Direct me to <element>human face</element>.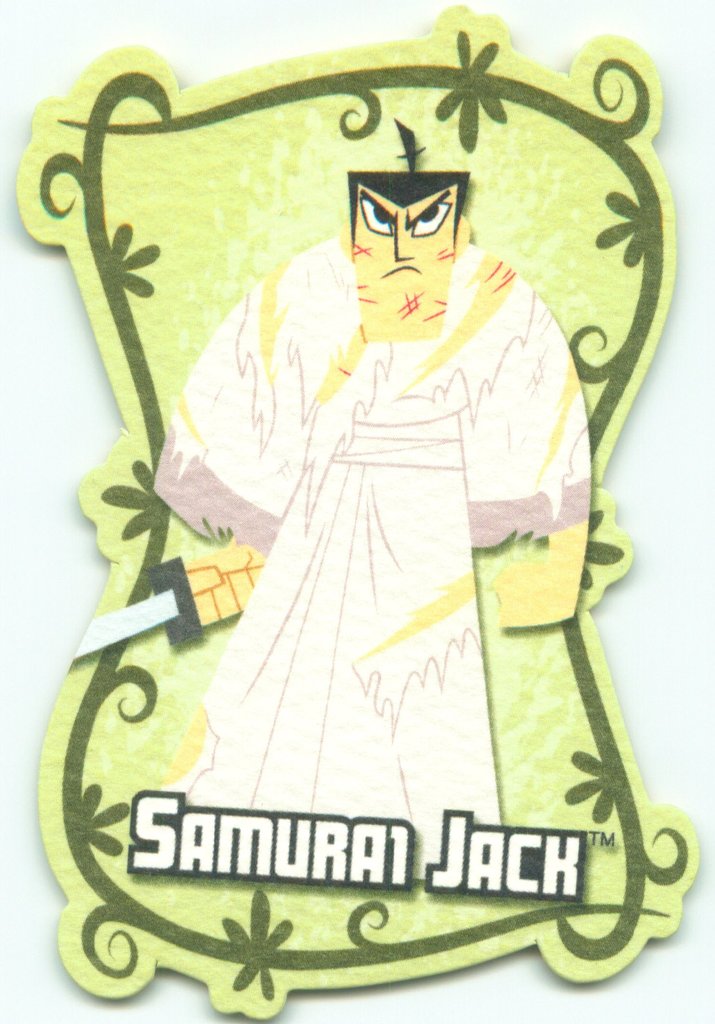
Direction: <region>354, 179, 462, 340</region>.
